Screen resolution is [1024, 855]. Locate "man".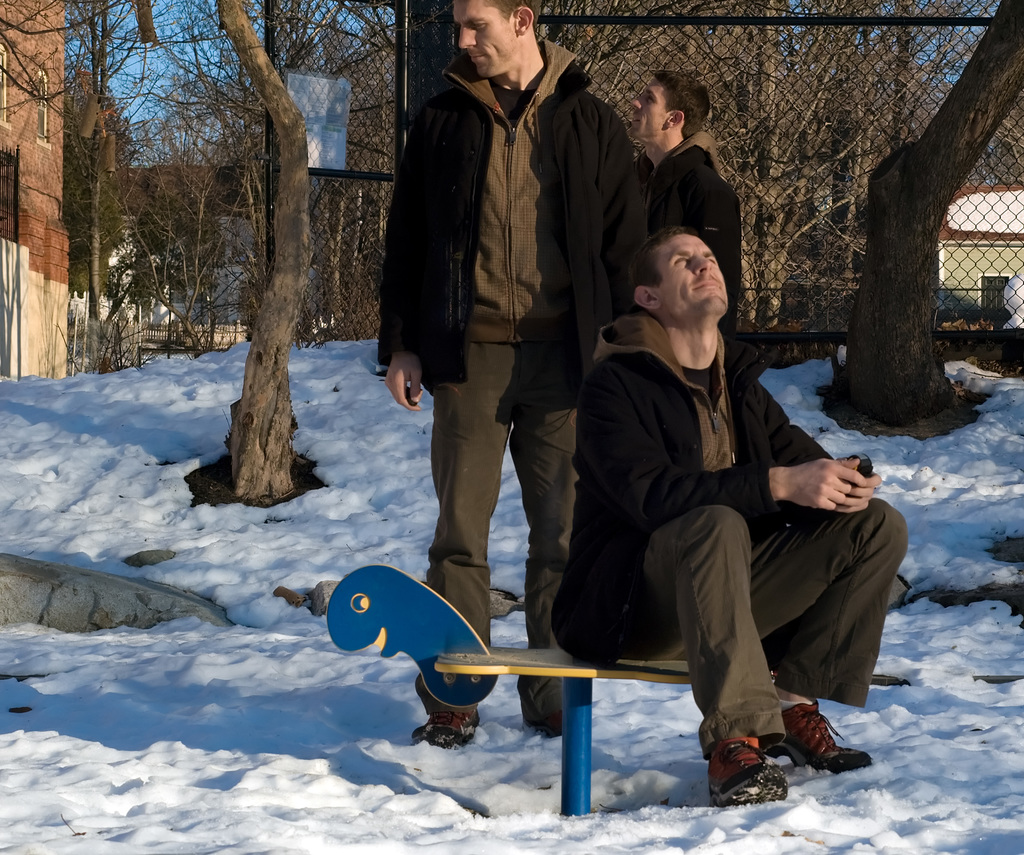
pyautogui.locateOnScreen(540, 220, 895, 811).
